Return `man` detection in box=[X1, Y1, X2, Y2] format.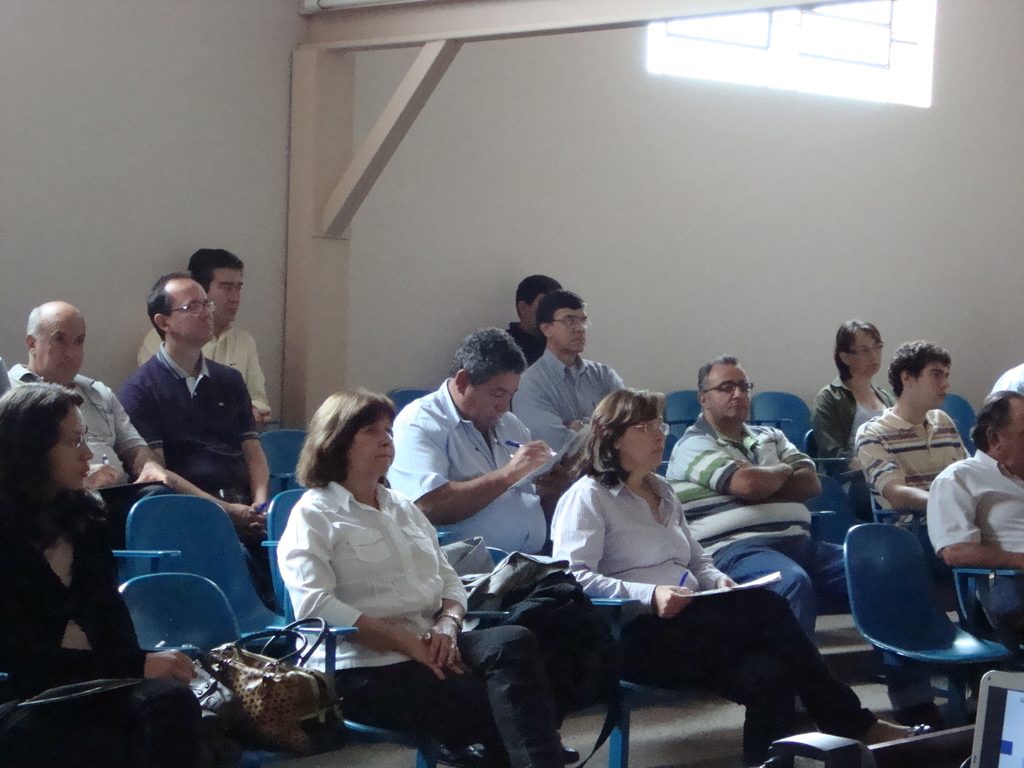
box=[515, 290, 628, 457].
